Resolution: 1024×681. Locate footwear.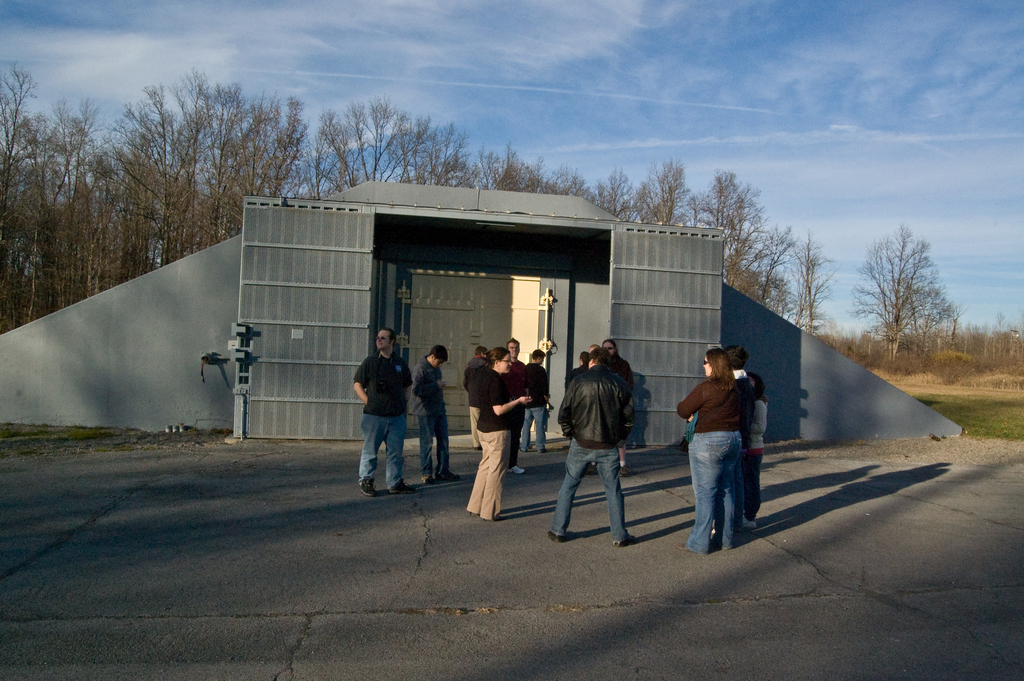
crop(507, 466, 525, 476).
